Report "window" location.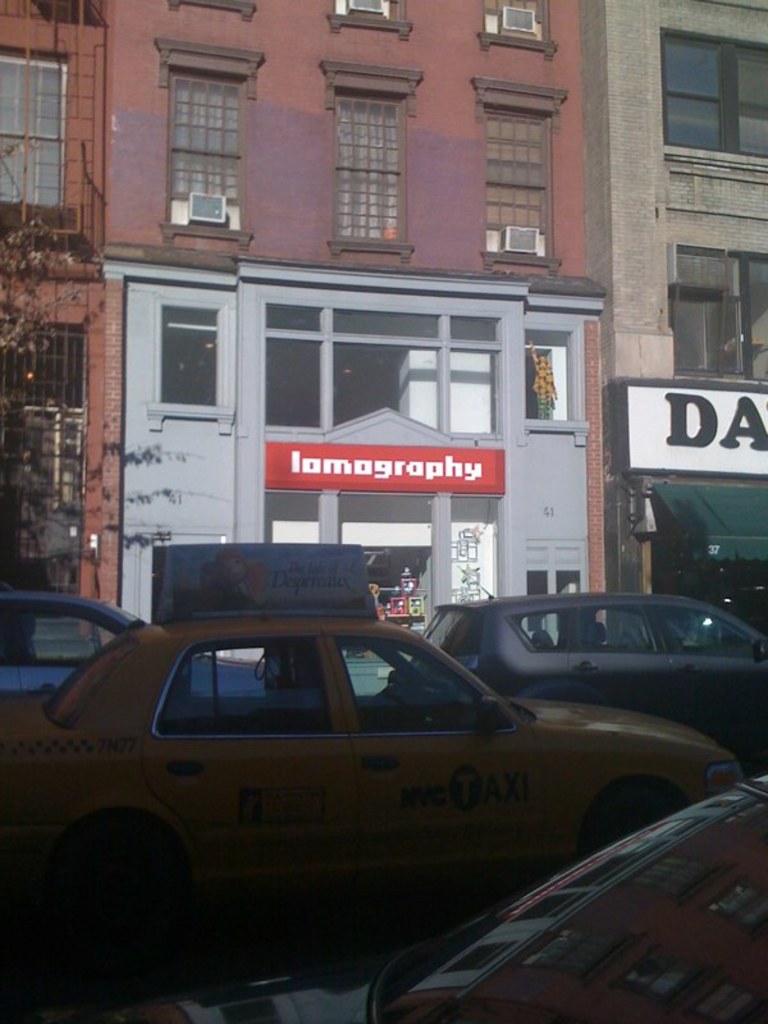
Report: (323, 0, 415, 46).
